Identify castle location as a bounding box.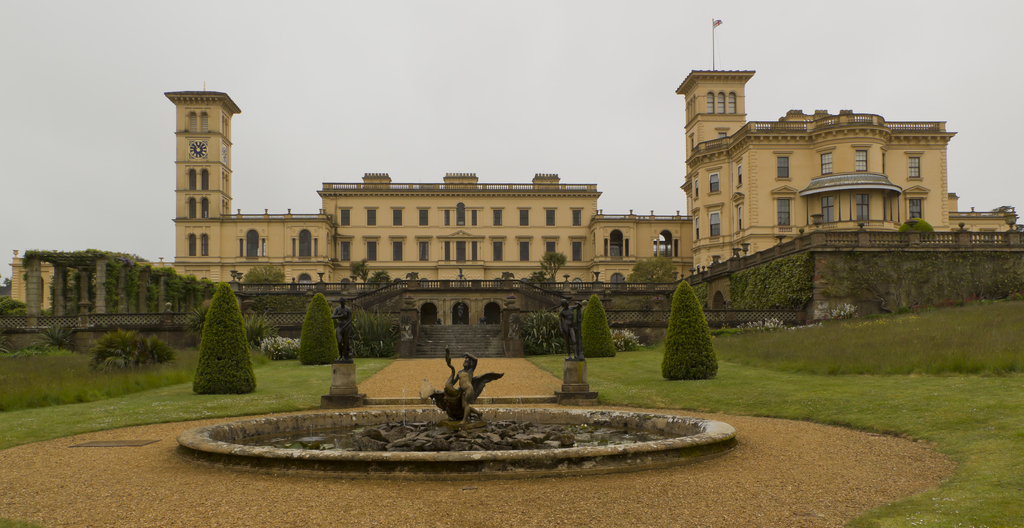
Rect(7, 12, 1023, 356).
